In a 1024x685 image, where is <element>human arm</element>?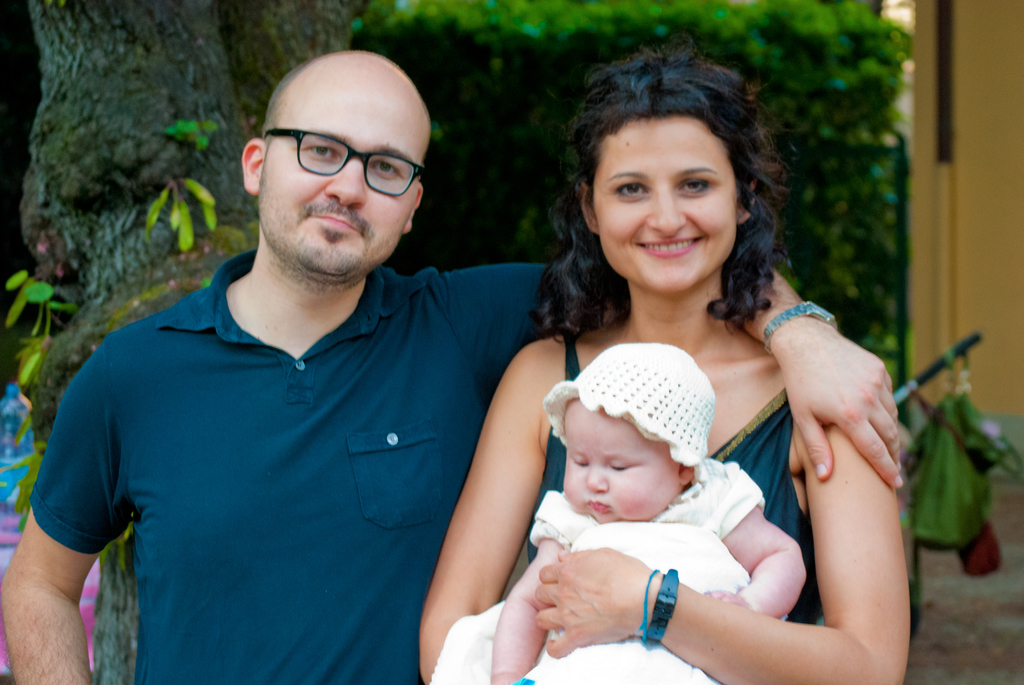
pyautogui.locateOnScreen(0, 329, 121, 684).
